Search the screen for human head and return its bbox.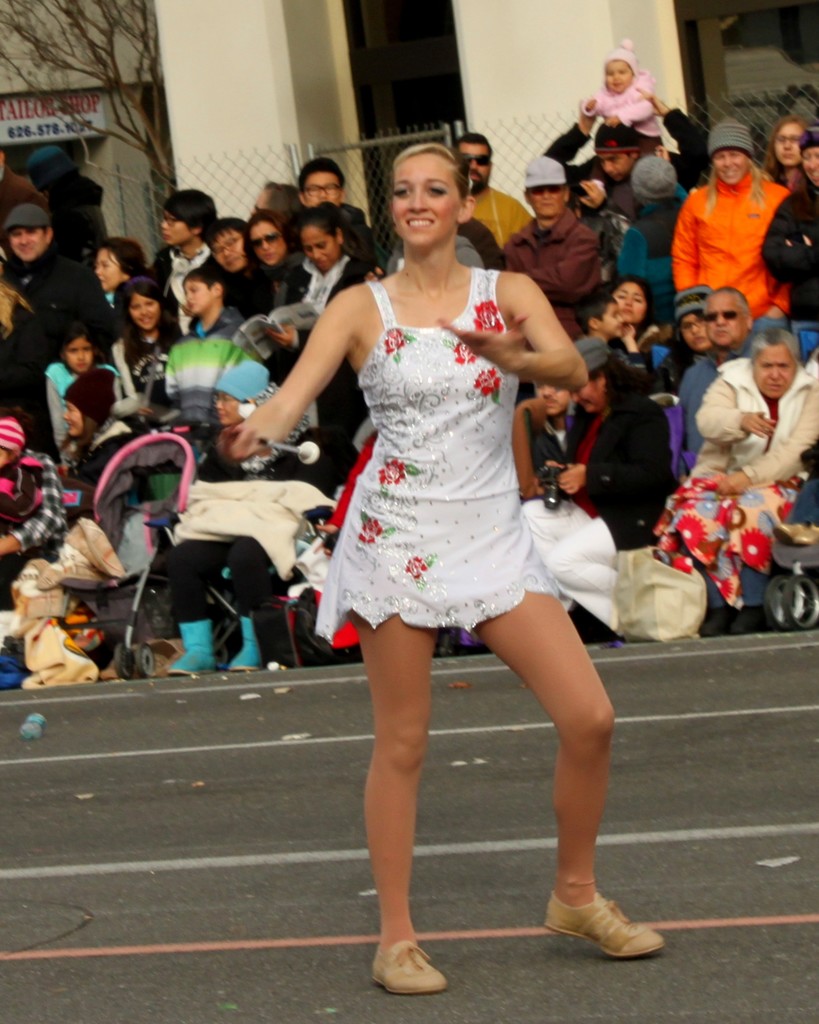
Found: bbox(612, 278, 654, 330).
